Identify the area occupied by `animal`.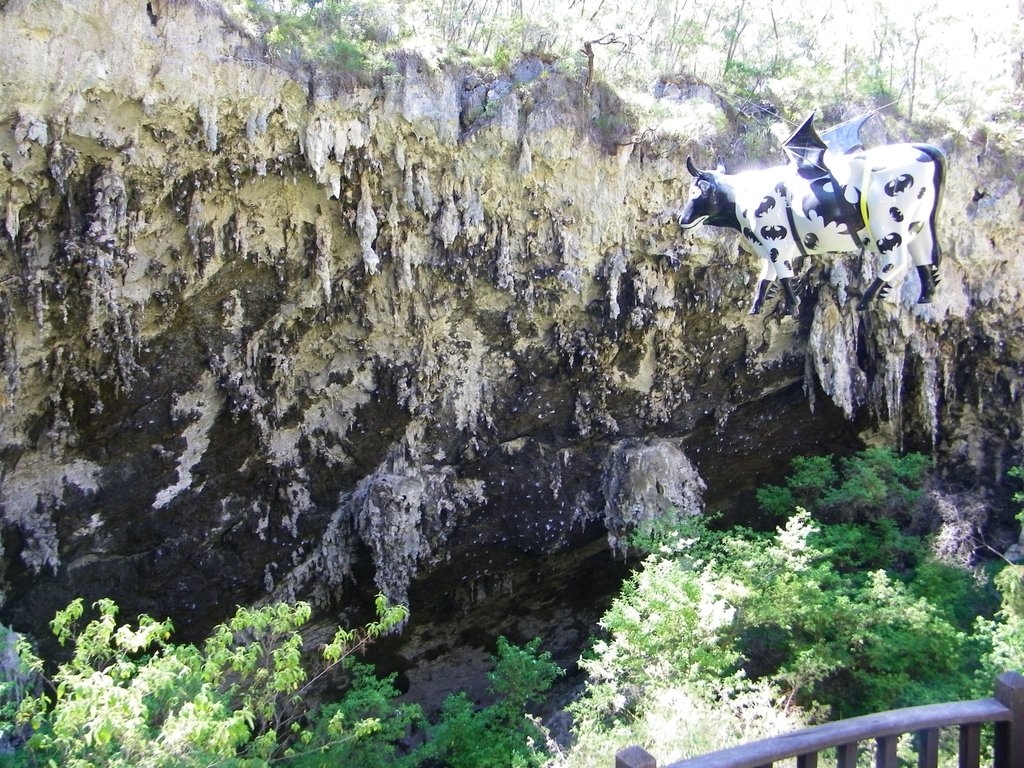
Area: 676:143:948:324.
